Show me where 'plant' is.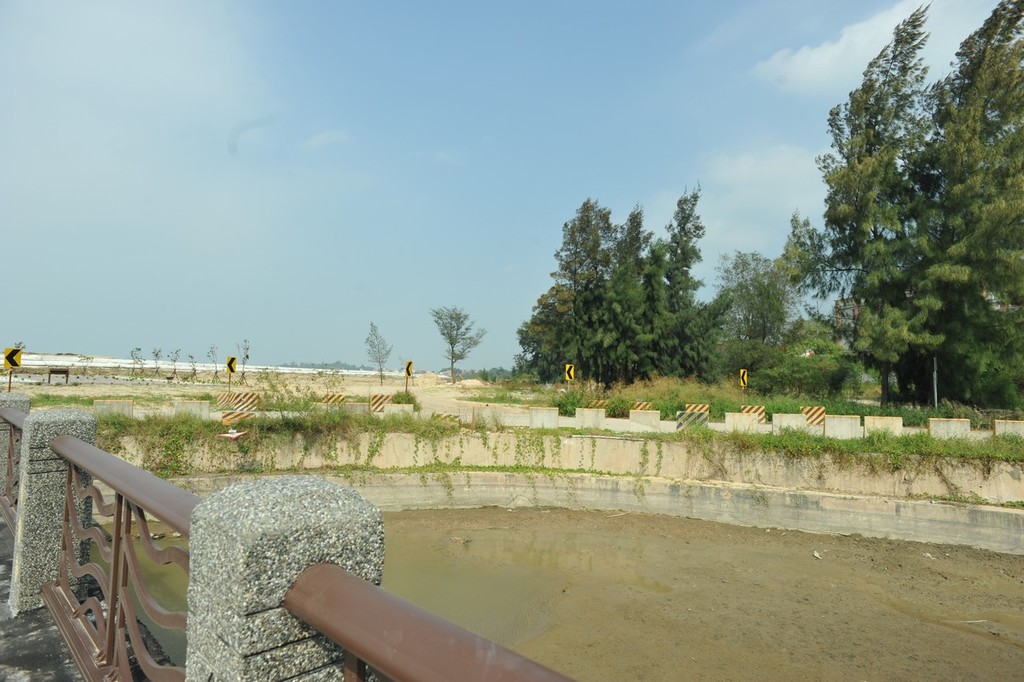
'plant' is at (left=554, top=387, right=585, bottom=418).
